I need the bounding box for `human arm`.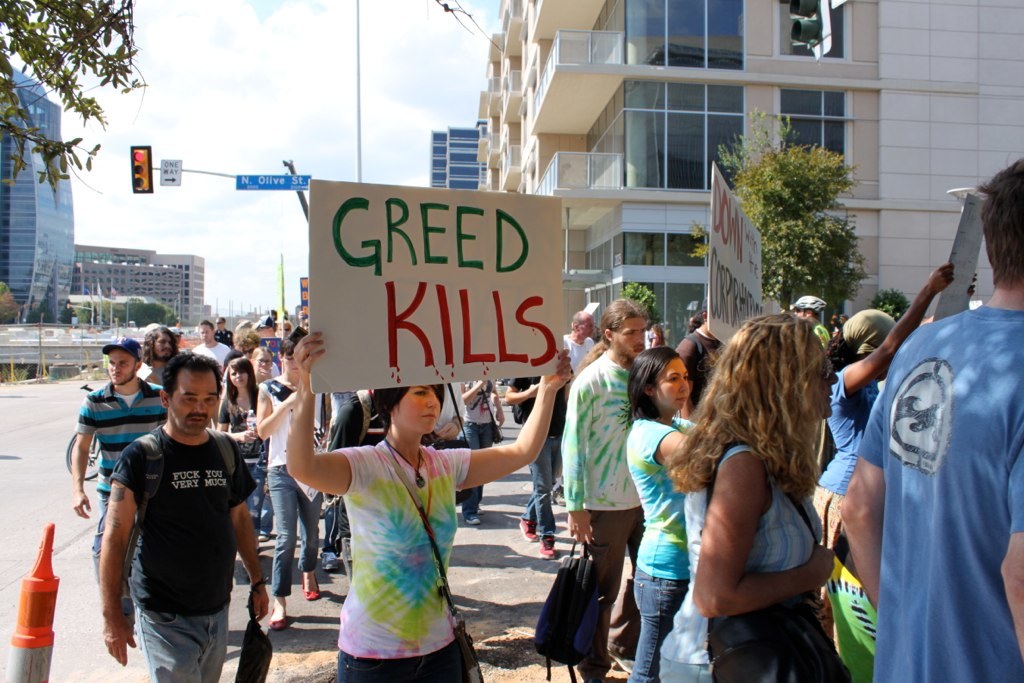
Here it is: rect(286, 332, 372, 507).
